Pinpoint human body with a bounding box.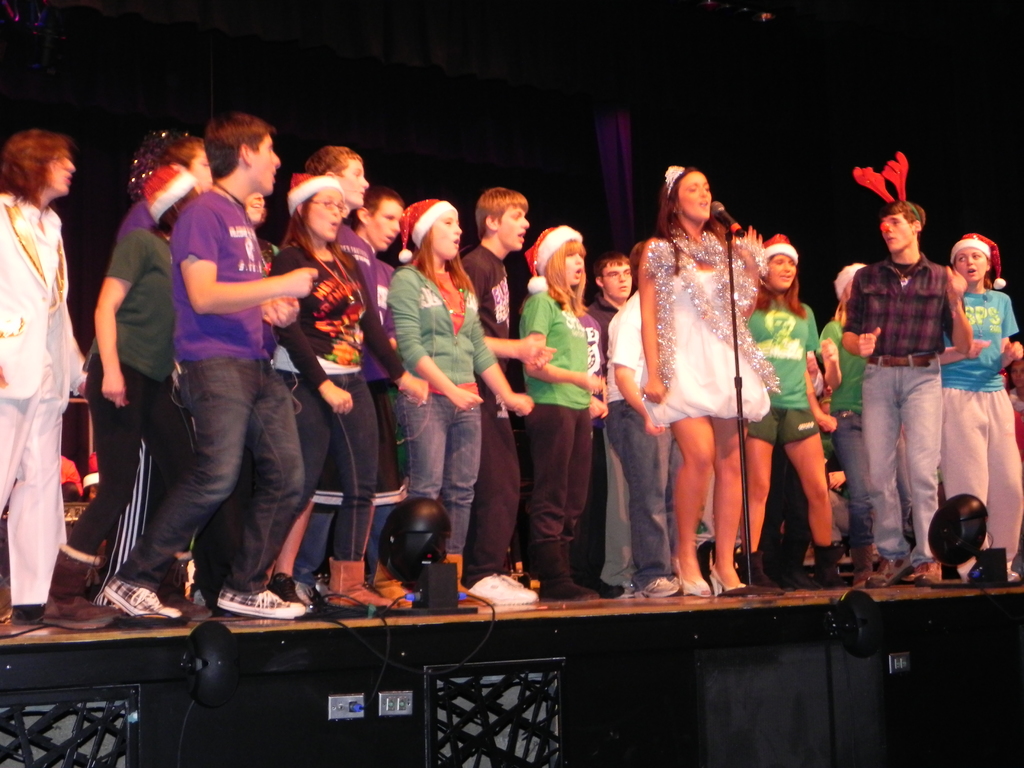
114/199/192/430.
